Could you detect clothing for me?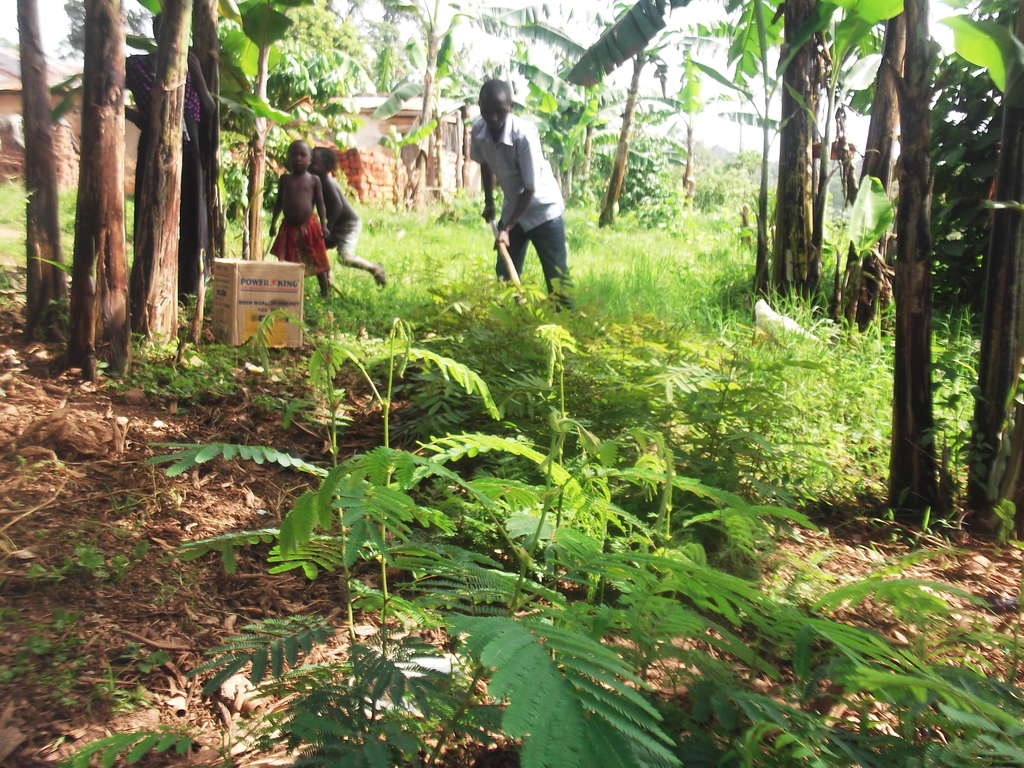
Detection result: locate(280, 216, 330, 280).
